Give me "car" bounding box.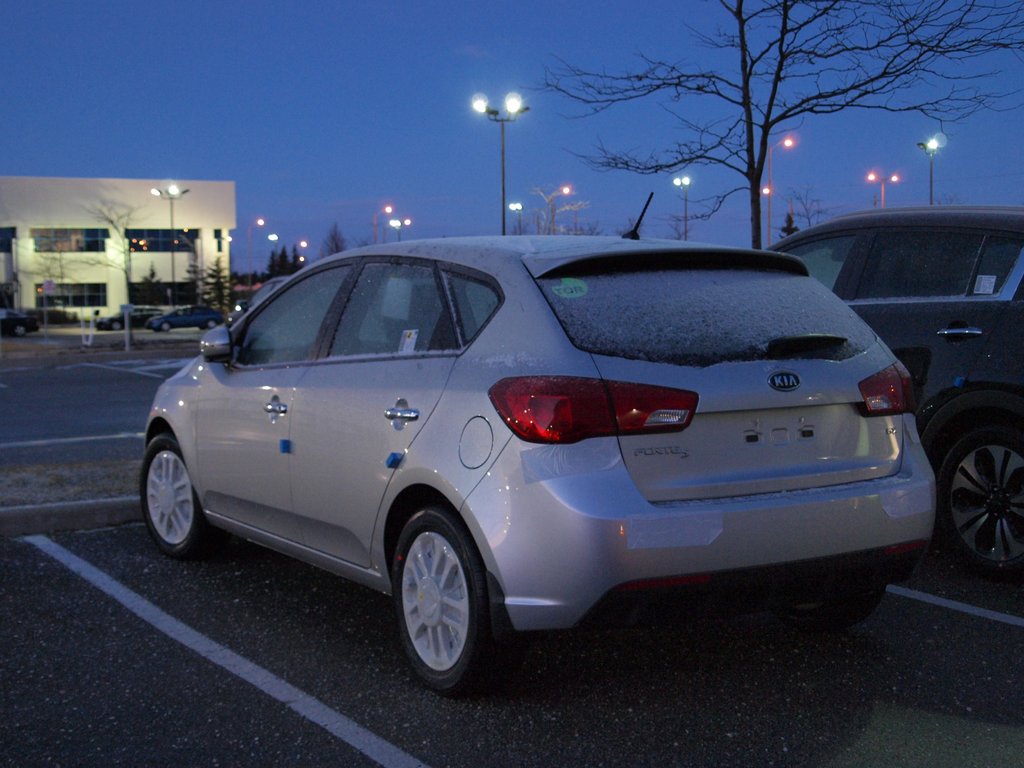
92/307/156/331.
